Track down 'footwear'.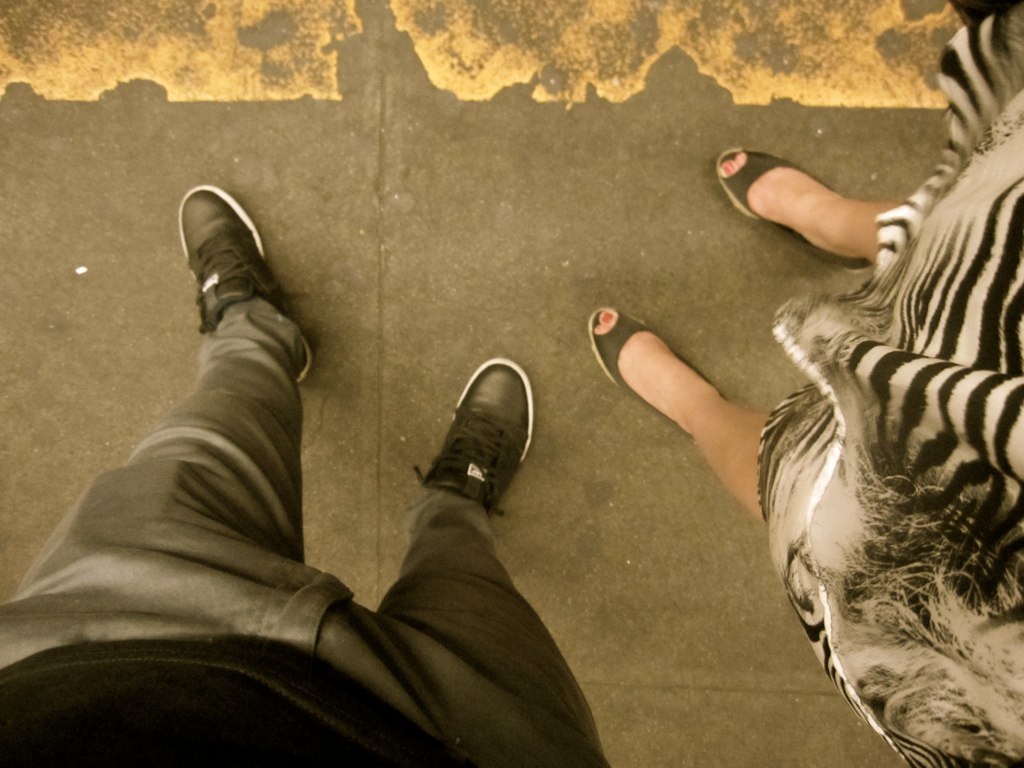
Tracked to {"x1": 411, "y1": 356, "x2": 534, "y2": 521}.
